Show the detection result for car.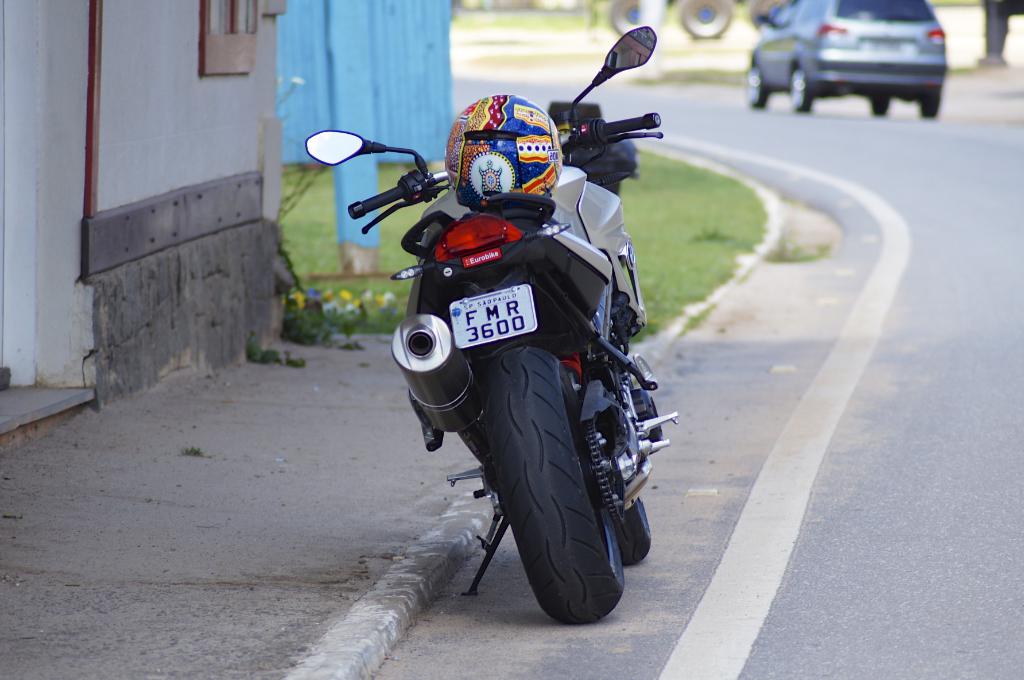
<region>747, 0, 948, 115</region>.
